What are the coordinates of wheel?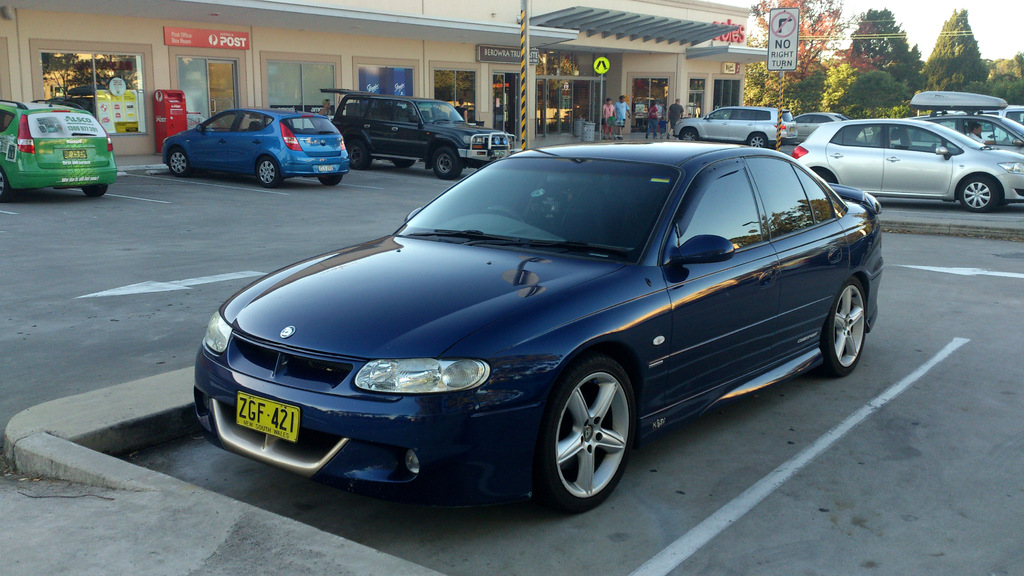
Rect(314, 171, 339, 186).
